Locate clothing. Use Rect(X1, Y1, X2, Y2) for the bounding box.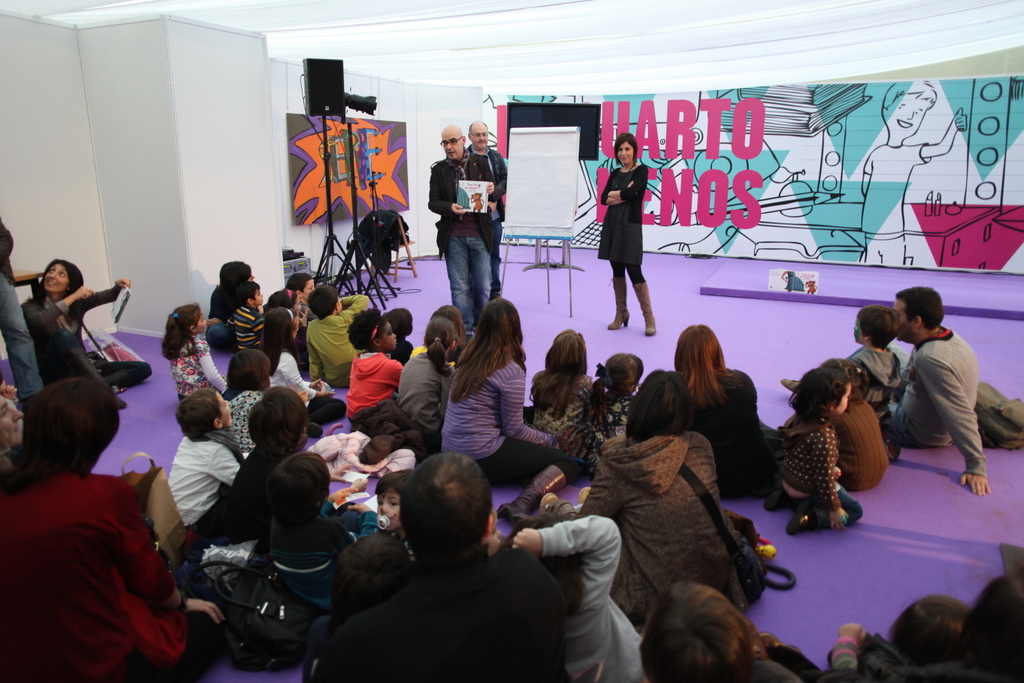
Rect(309, 294, 373, 385).
